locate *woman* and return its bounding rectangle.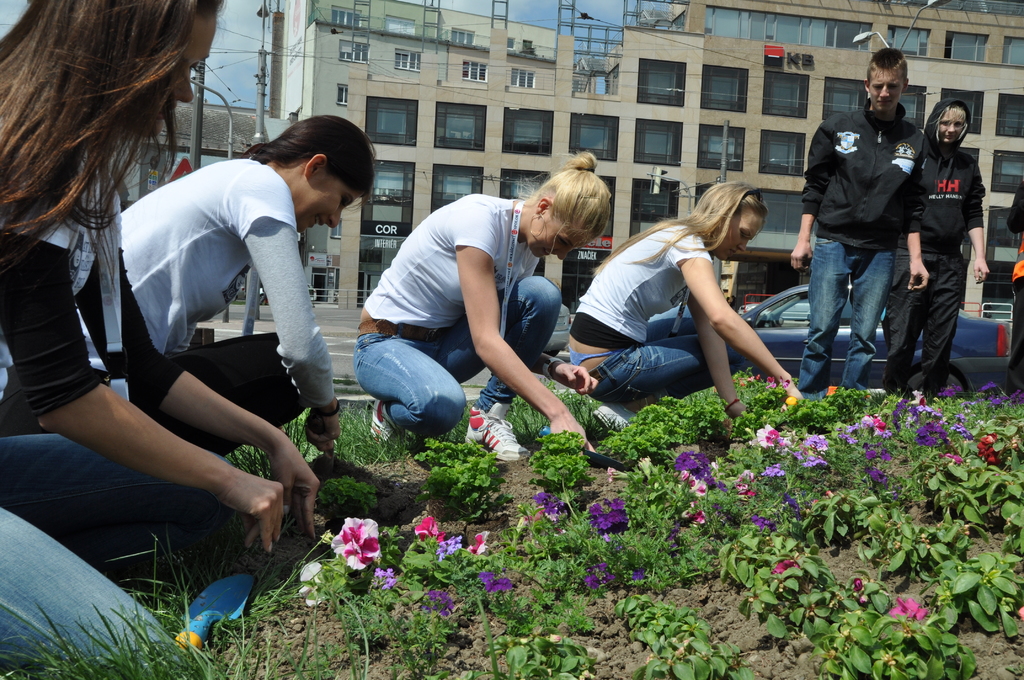
bbox(0, 0, 324, 679).
